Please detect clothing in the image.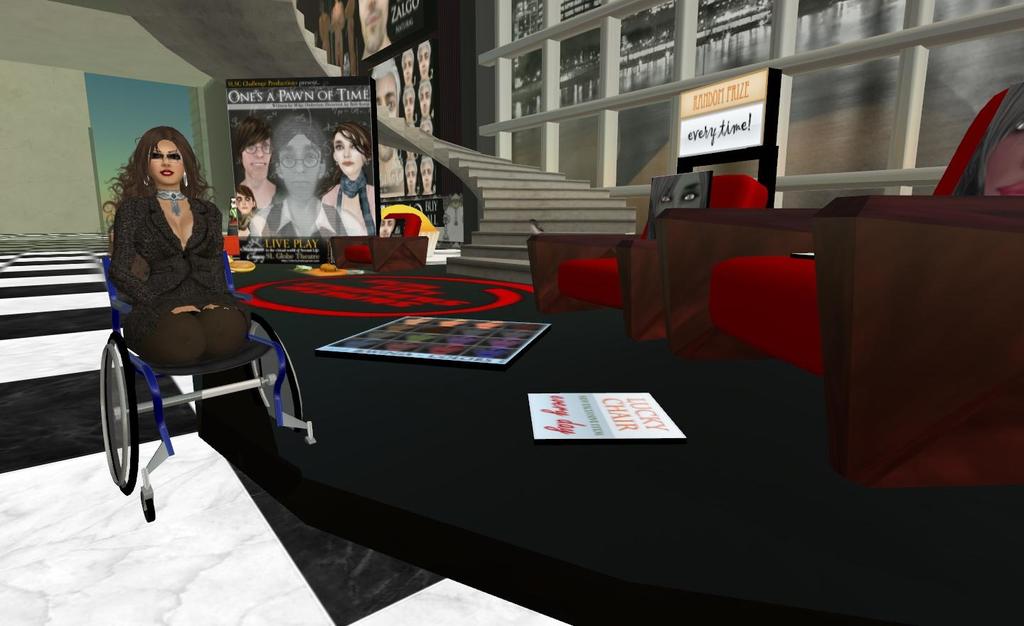
111 184 257 366.
